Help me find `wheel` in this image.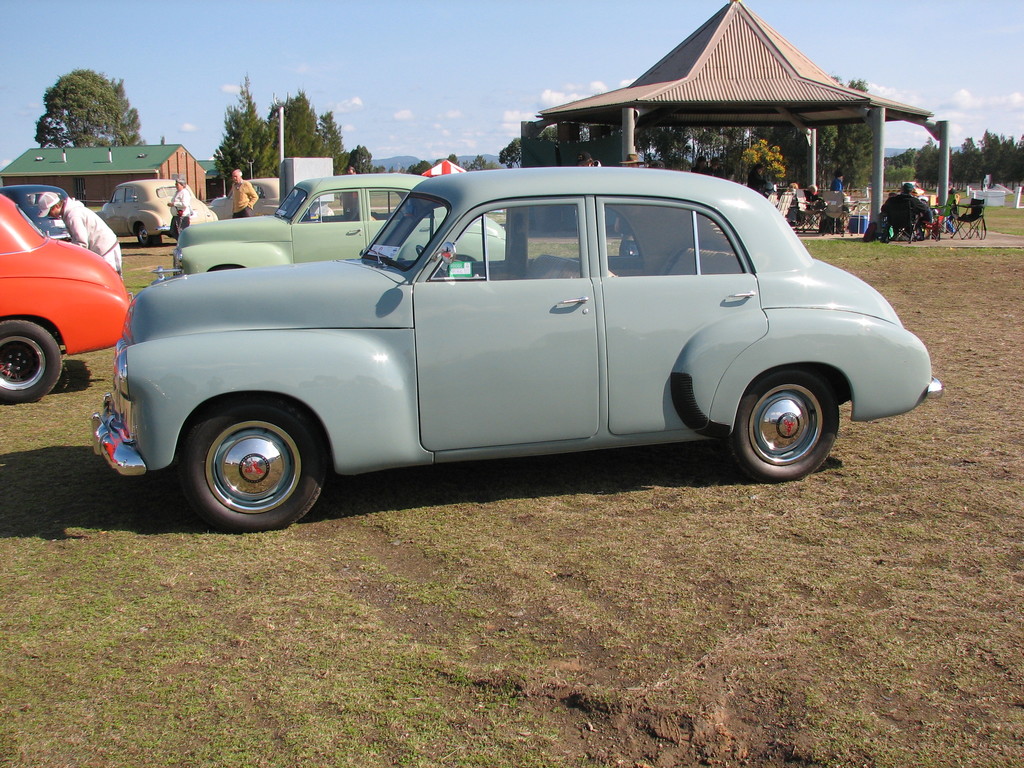
Found it: pyautogui.locateOnScreen(412, 245, 426, 260).
